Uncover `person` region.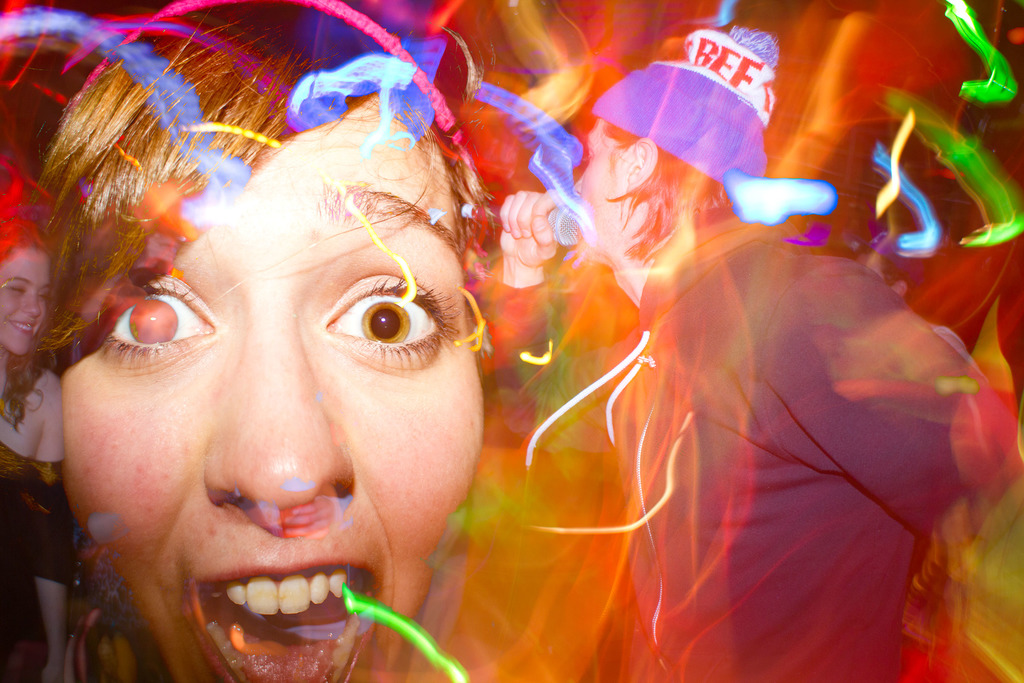
Uncovered: box(5, 217, 63, 682).
